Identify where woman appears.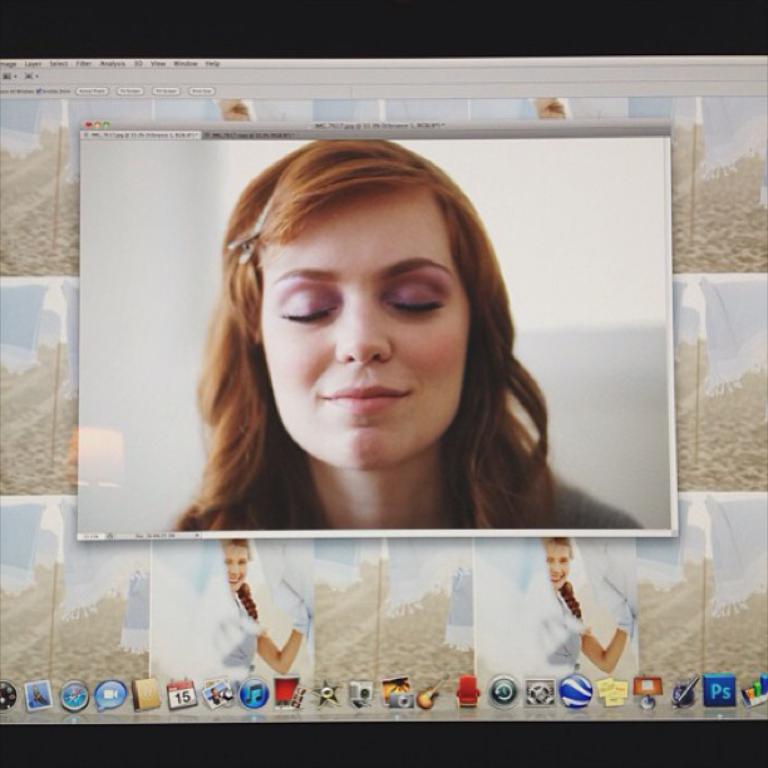
Appears at box=[187, 528, 304, 685].
